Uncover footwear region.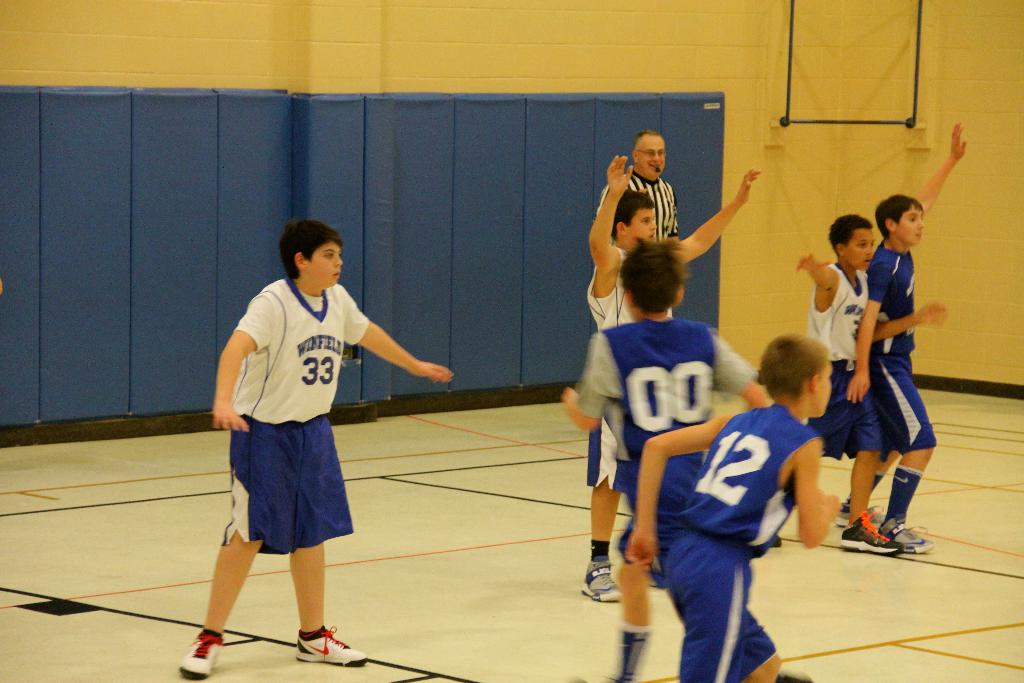
Uncovered: (177, 627, 221, 682).
